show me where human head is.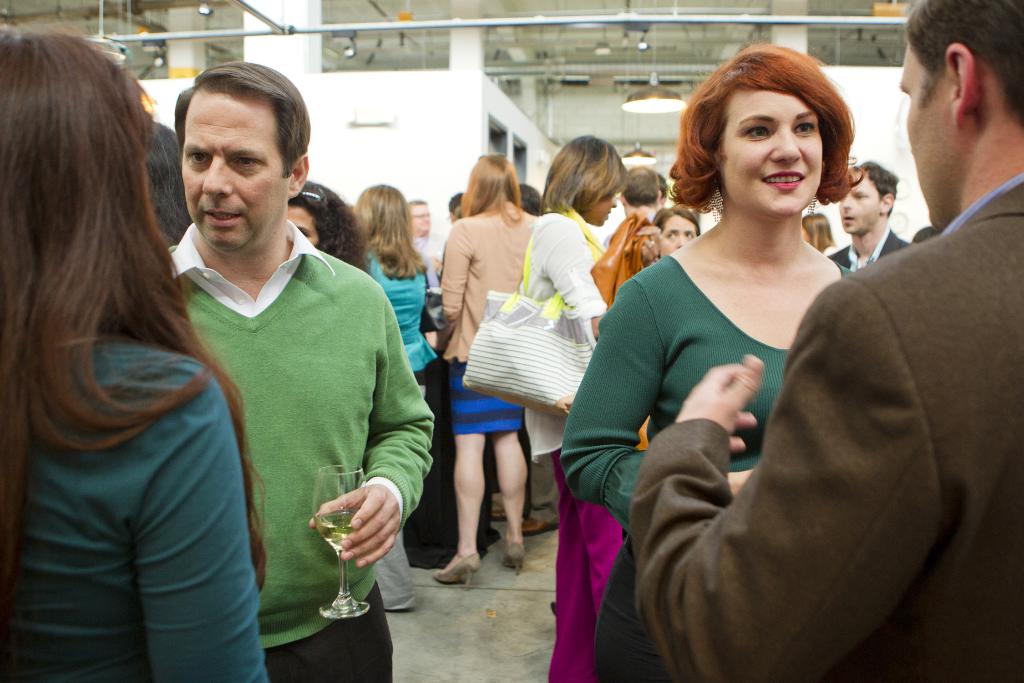
human head is at box=[655, 206, 701, 256].
